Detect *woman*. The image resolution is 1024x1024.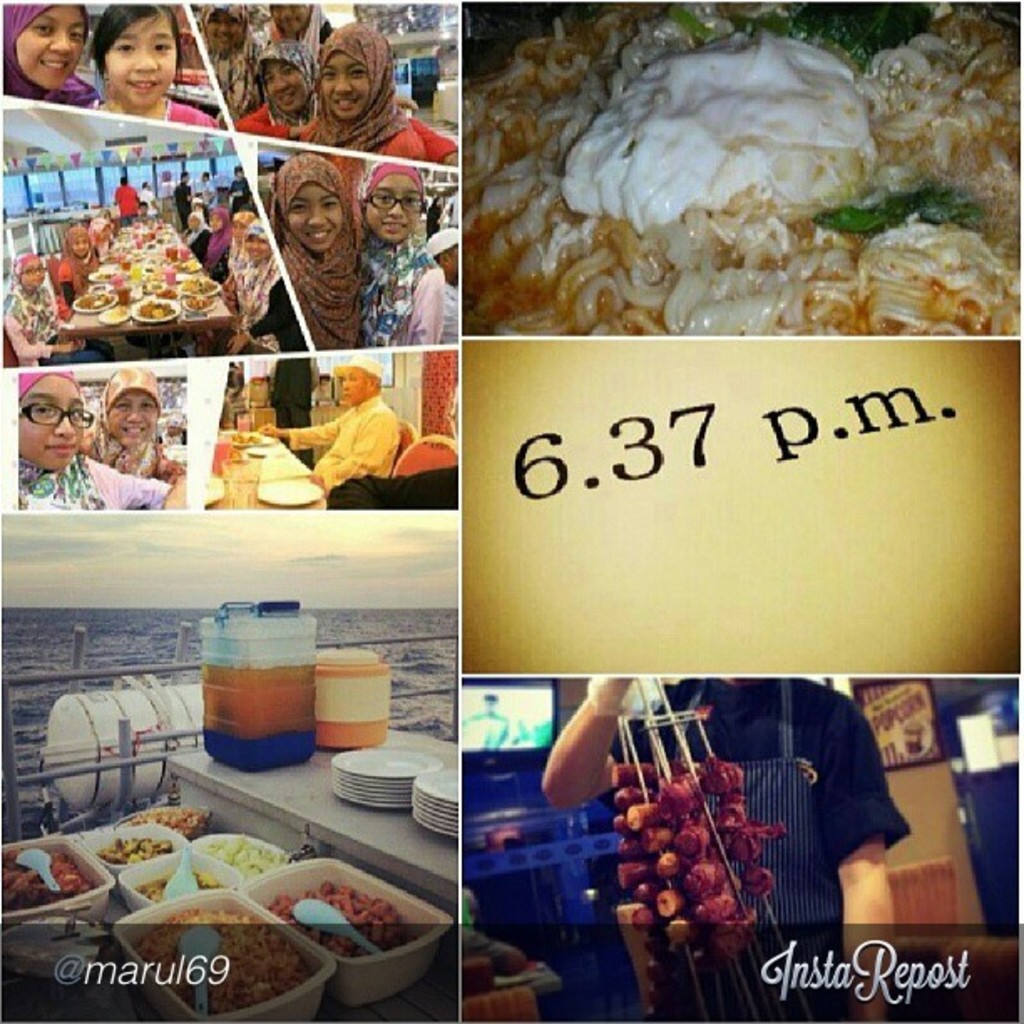
x1=274, y1=147, x2=366, y2=346.
